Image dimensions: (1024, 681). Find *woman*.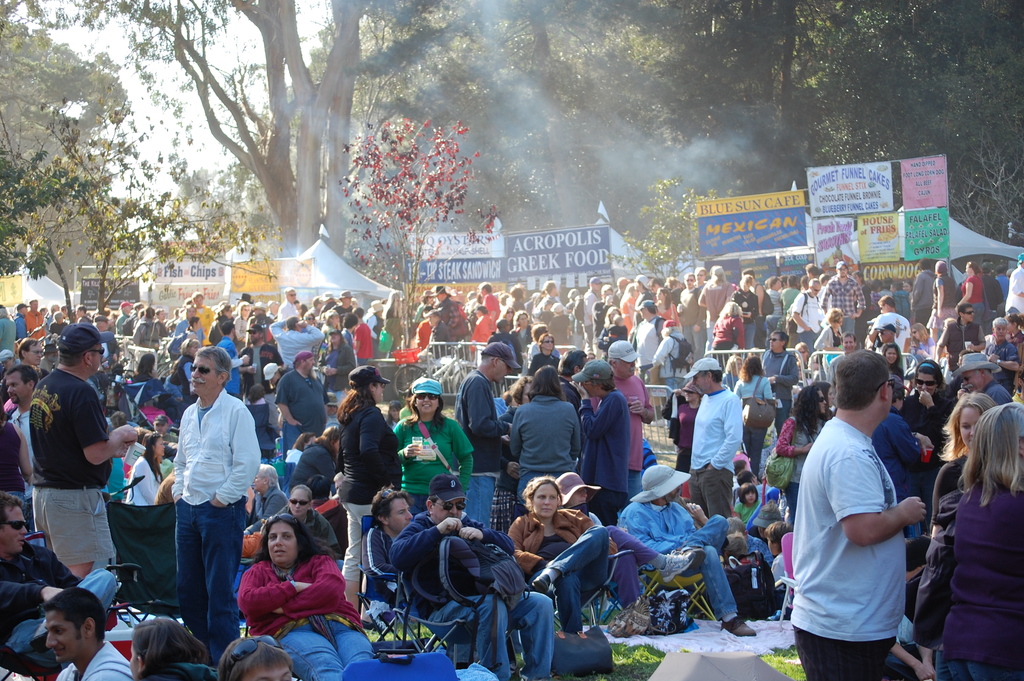
select_region(813, 305, 845, 367).
